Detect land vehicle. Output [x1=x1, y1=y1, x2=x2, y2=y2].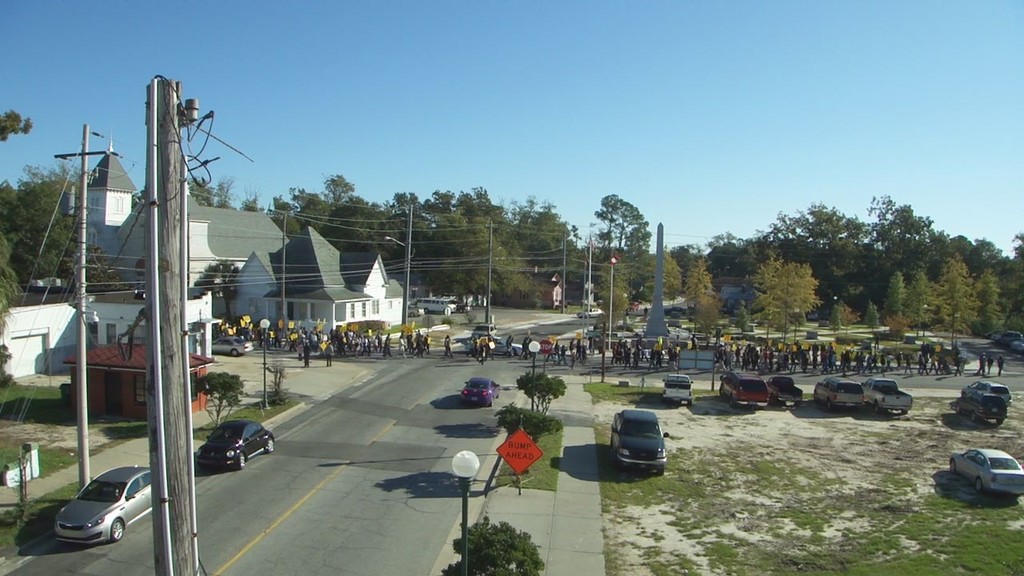
[x1=958, y1=378, x2=1017, y2=409].
